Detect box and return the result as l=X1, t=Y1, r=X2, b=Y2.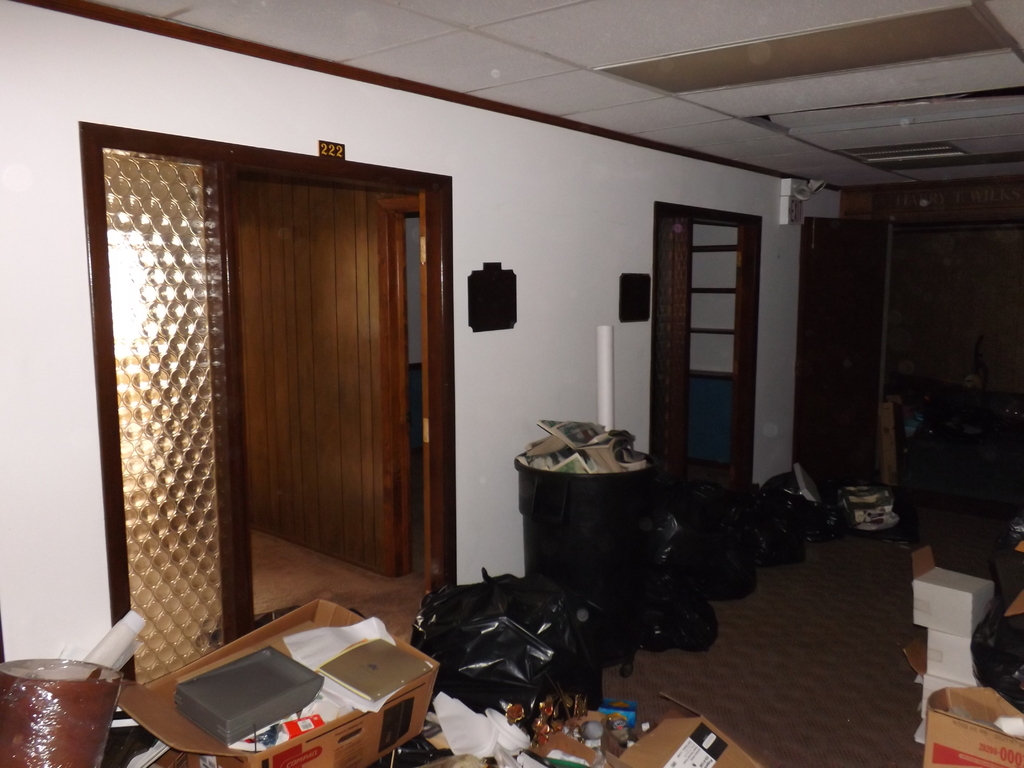
l=916, t=721, r=927, b=742.
